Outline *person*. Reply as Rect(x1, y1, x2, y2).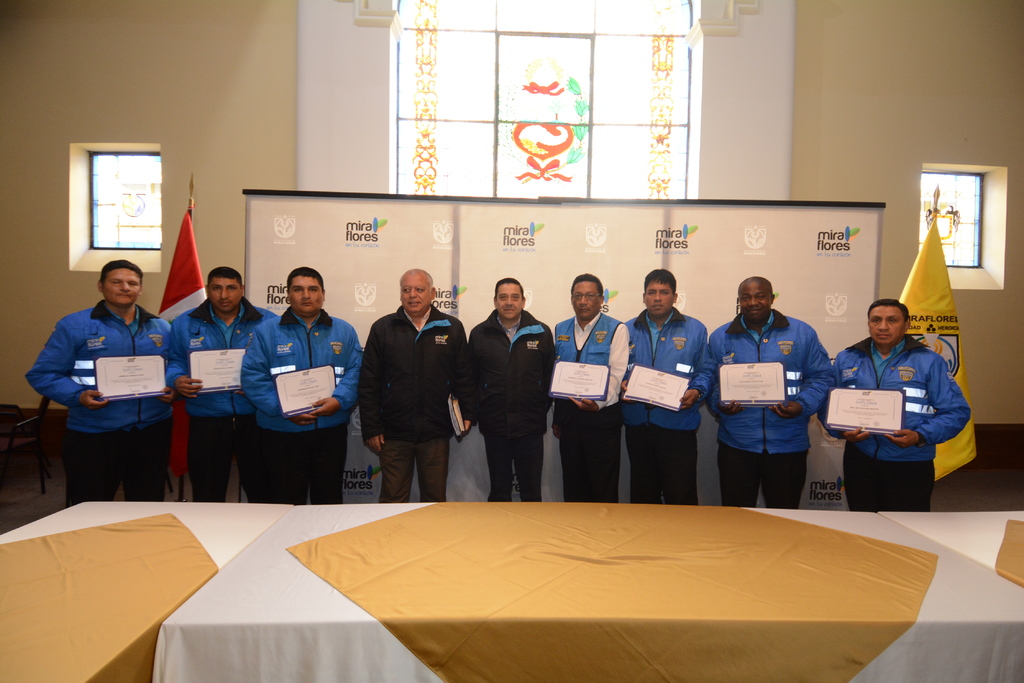
Rect(622, 271, 712, 507).
